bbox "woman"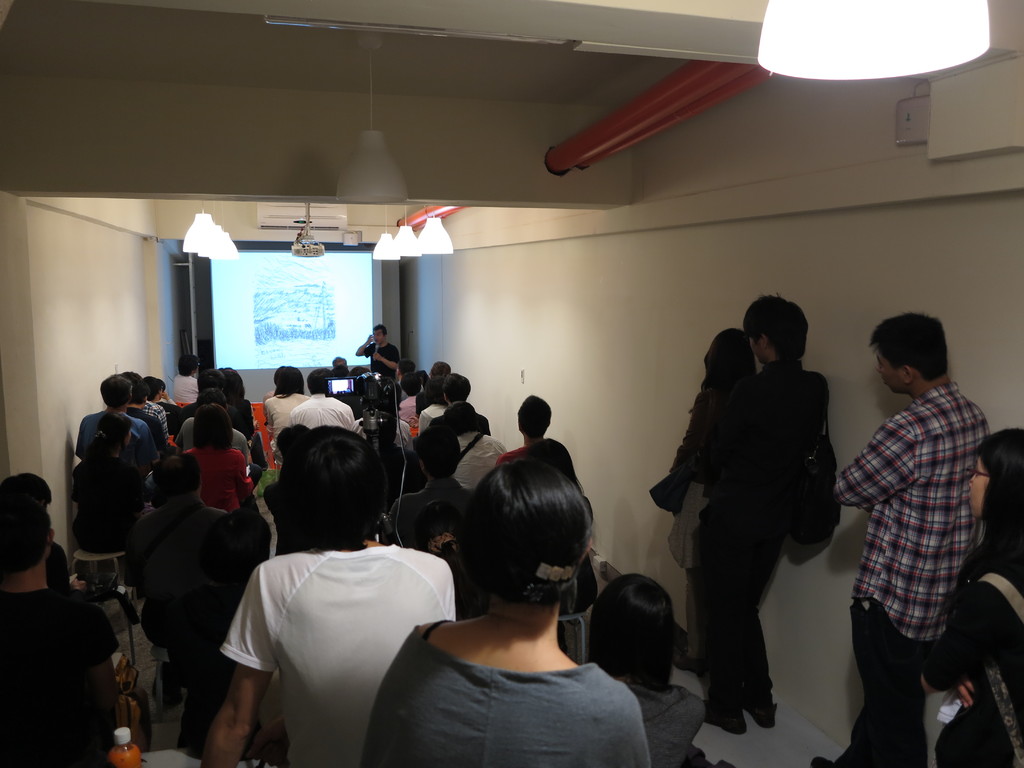
left=193, top=365, right=240, bottom=416
